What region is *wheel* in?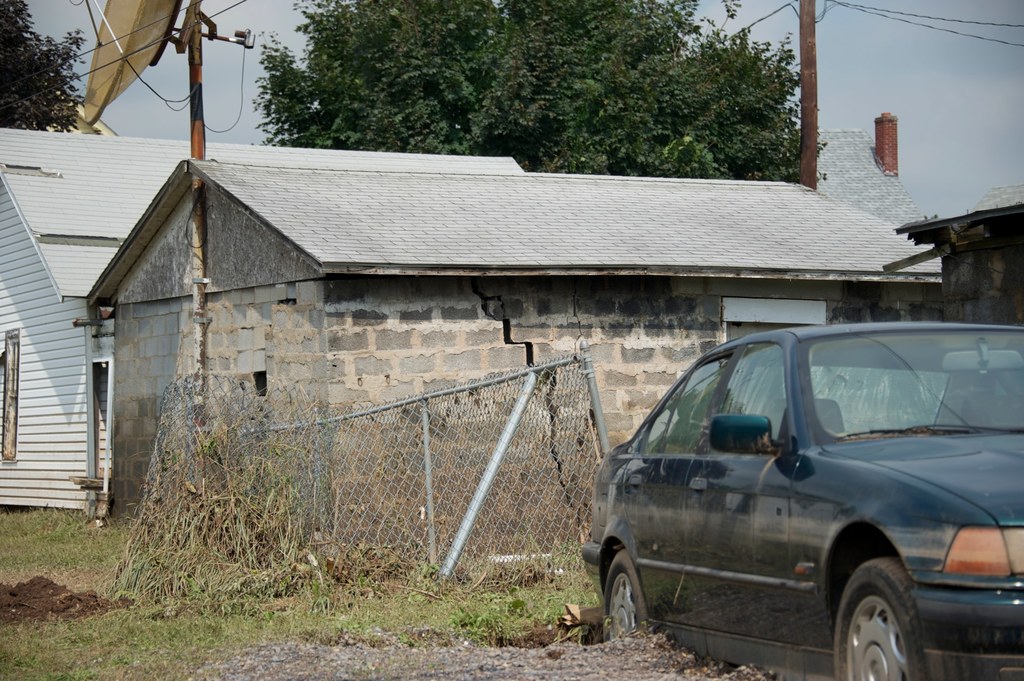
region(603, 544, 640, 645).
